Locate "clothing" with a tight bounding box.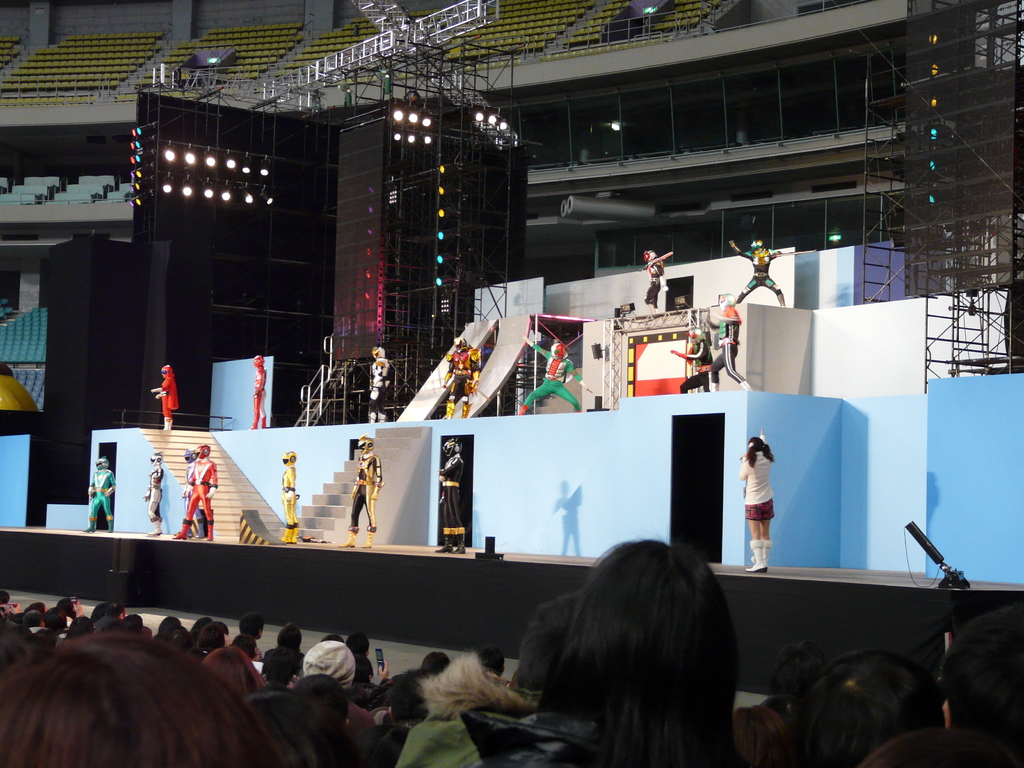
rect(367, 356, 388, 420).
